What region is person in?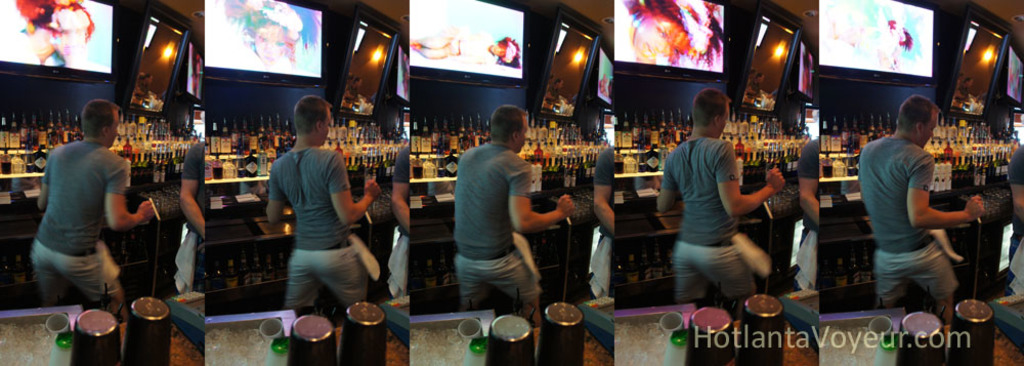
region(994, 150, 1021, 306).
